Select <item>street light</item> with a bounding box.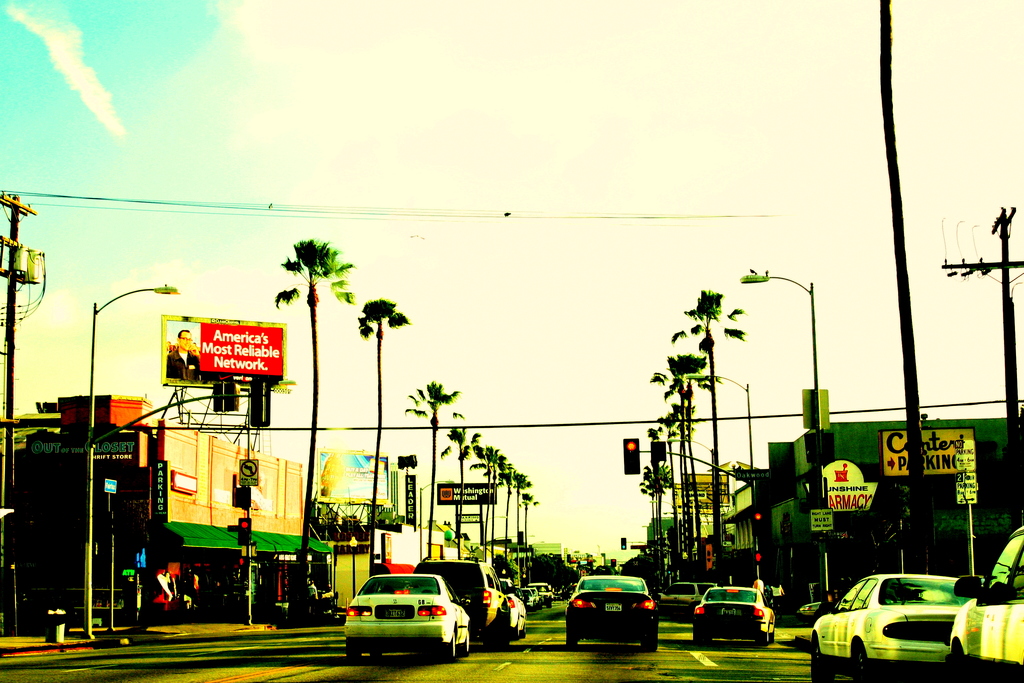
{"left": 642, "top": 523, "right": 658, "bottom": 534}.
